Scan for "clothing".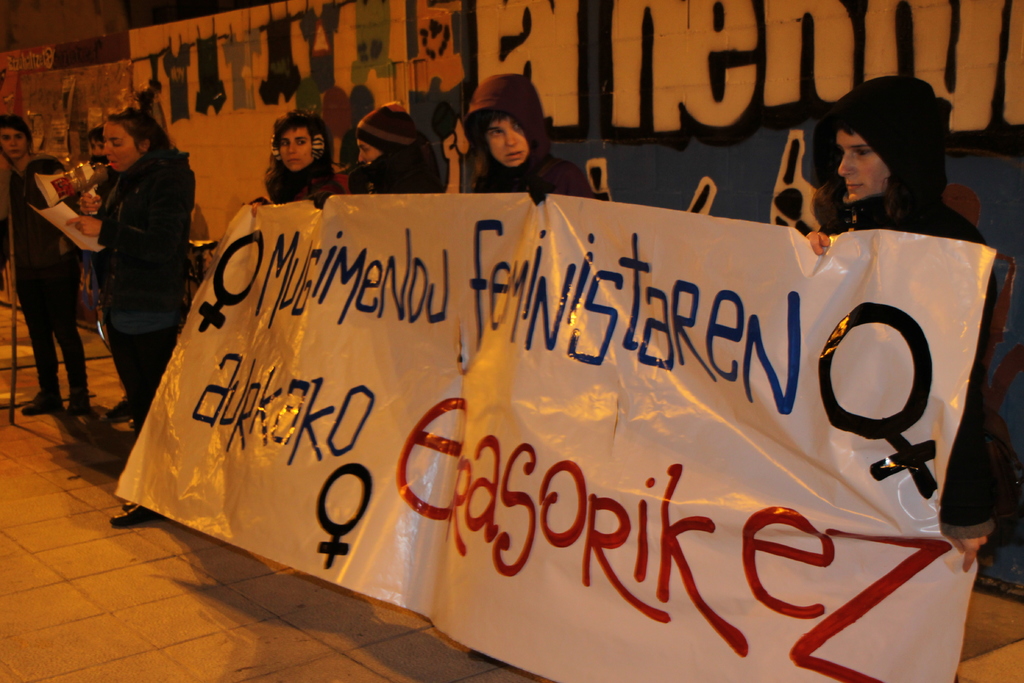
Scan result: [x1=0, y1=150, x2=102, y2=416].
